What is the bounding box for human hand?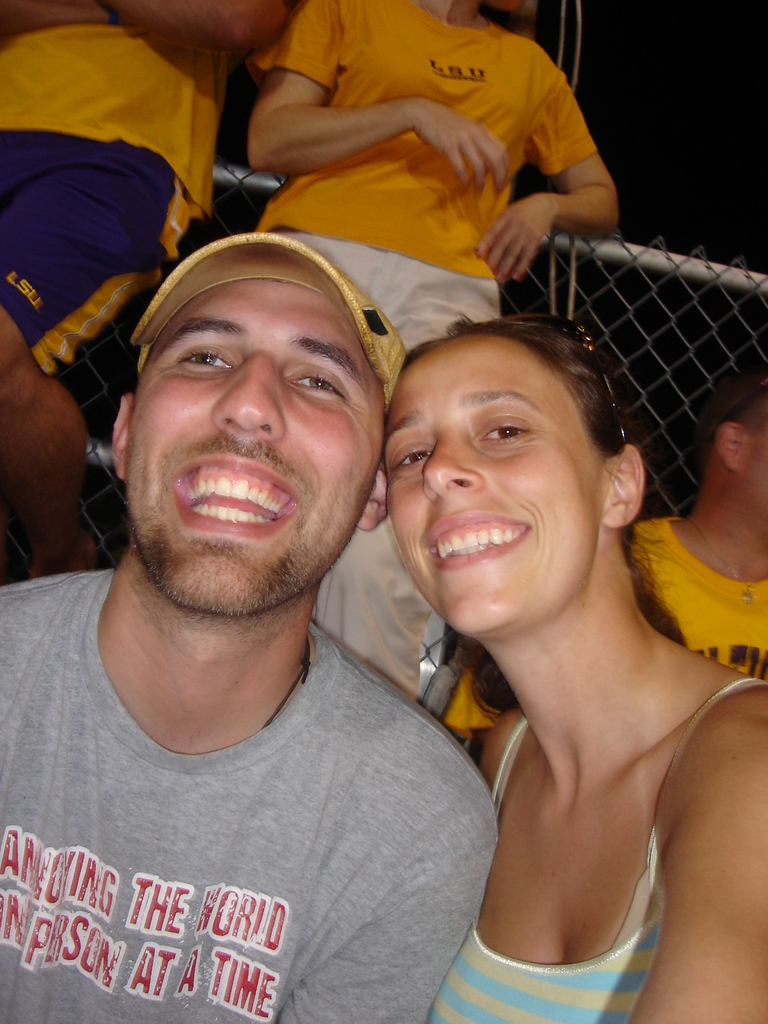
[x1=492, y1=166, x2=581, y2=260].
